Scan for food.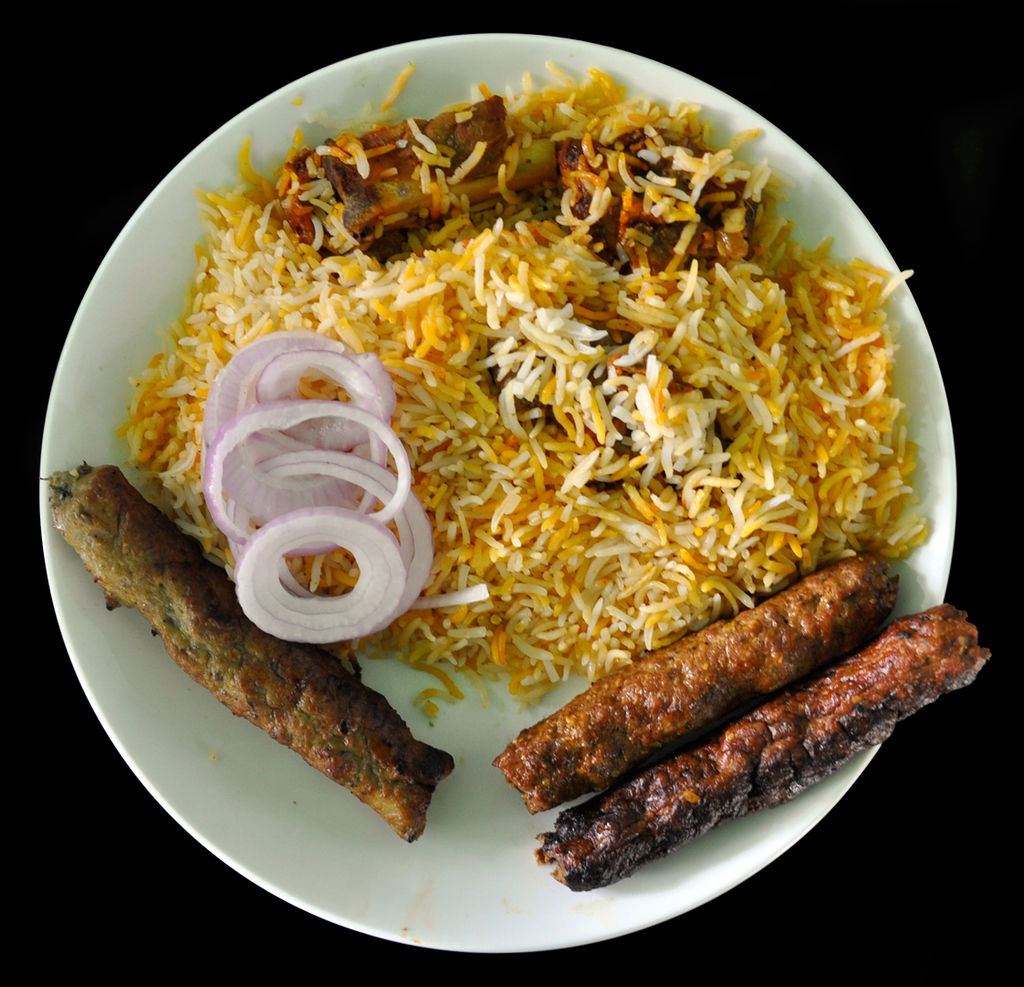
Scan result: bbox=(495, 549, 904, 814).
